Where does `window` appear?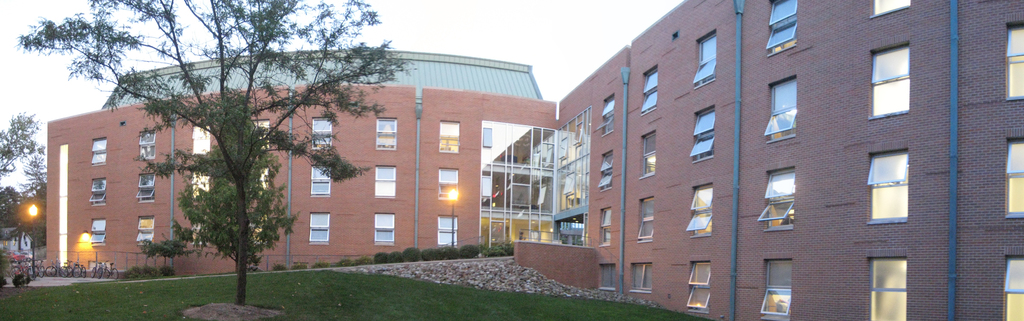
Appears at 141:126:157:158.
